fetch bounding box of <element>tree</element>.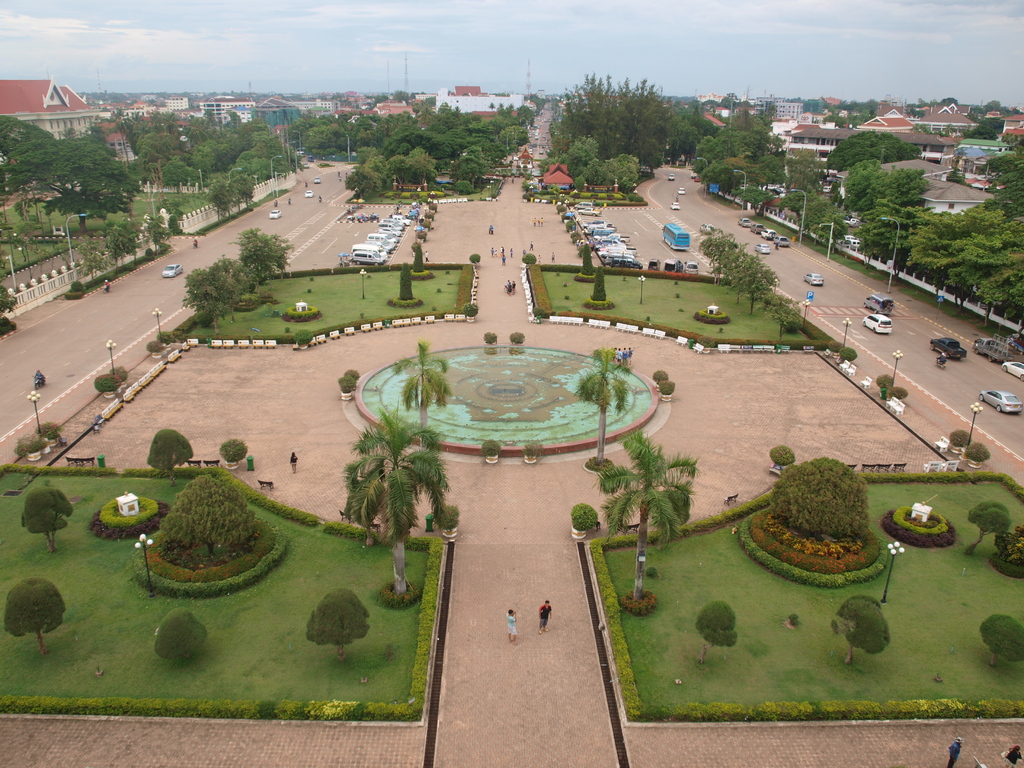
Bbox: box=[0, 245, 13, 271].
